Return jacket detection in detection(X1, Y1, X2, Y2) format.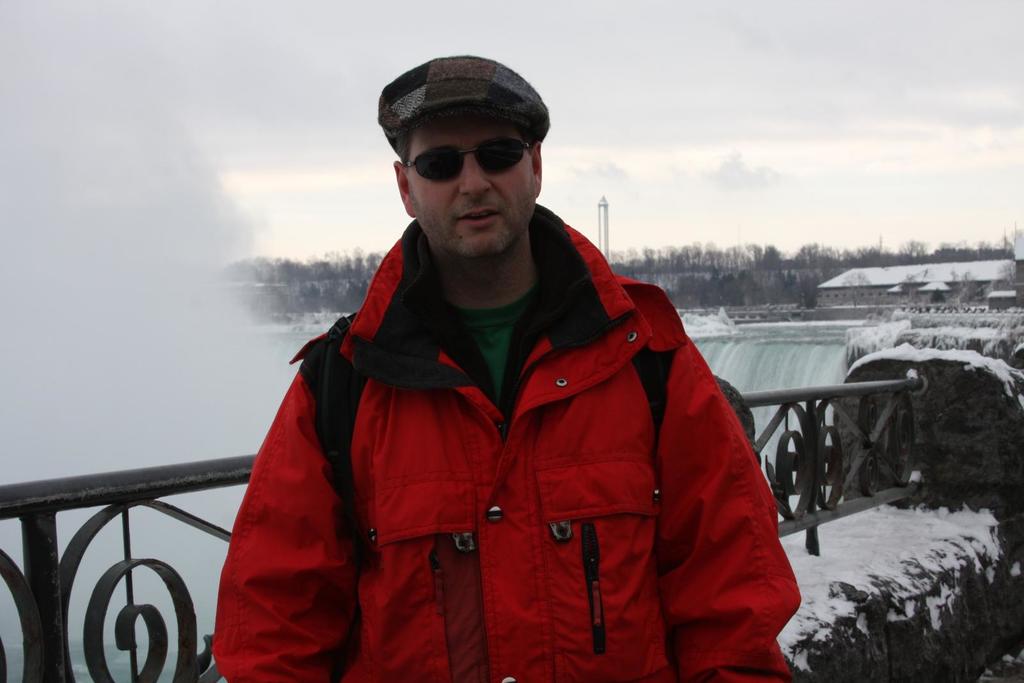
detection(246, 117, 788, 682).
